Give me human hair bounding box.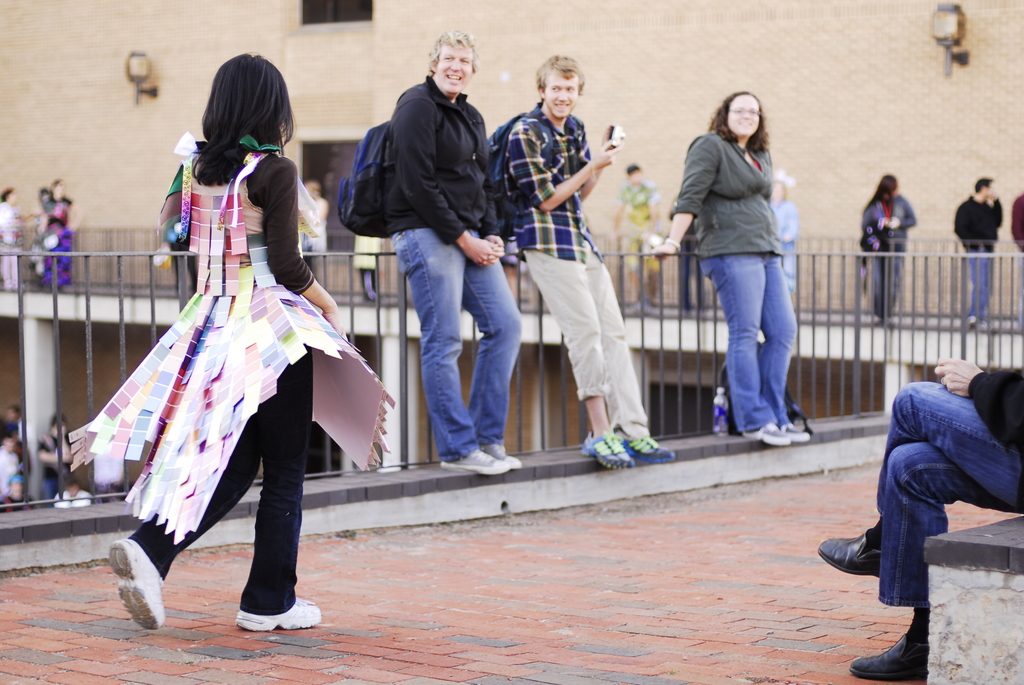
[428, 29, 479, 77].
